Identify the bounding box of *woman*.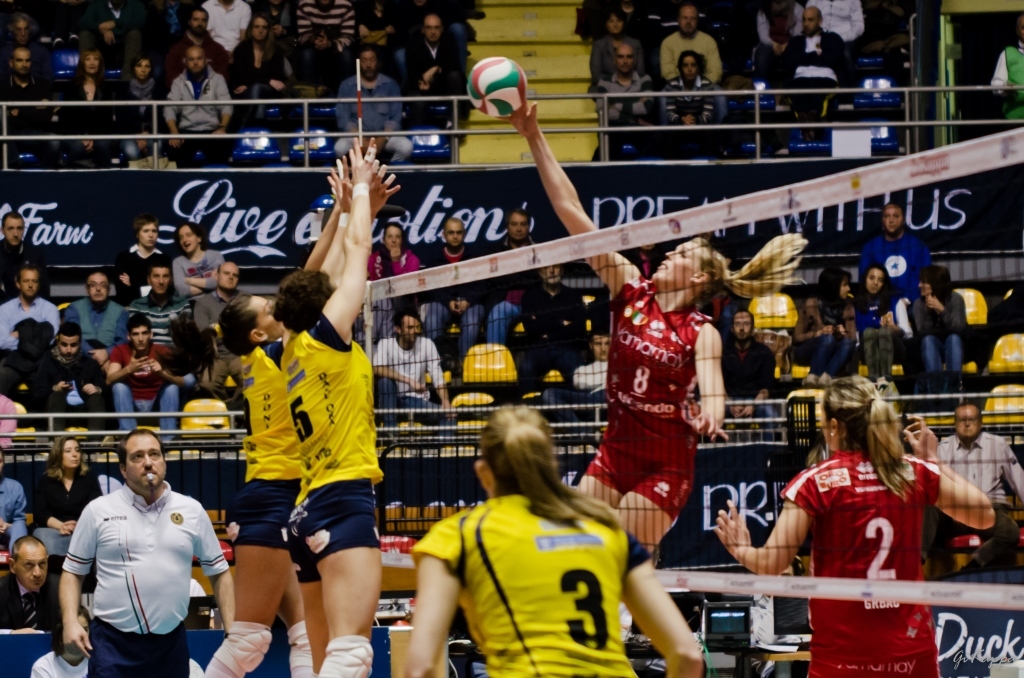
37,435,118,560.
